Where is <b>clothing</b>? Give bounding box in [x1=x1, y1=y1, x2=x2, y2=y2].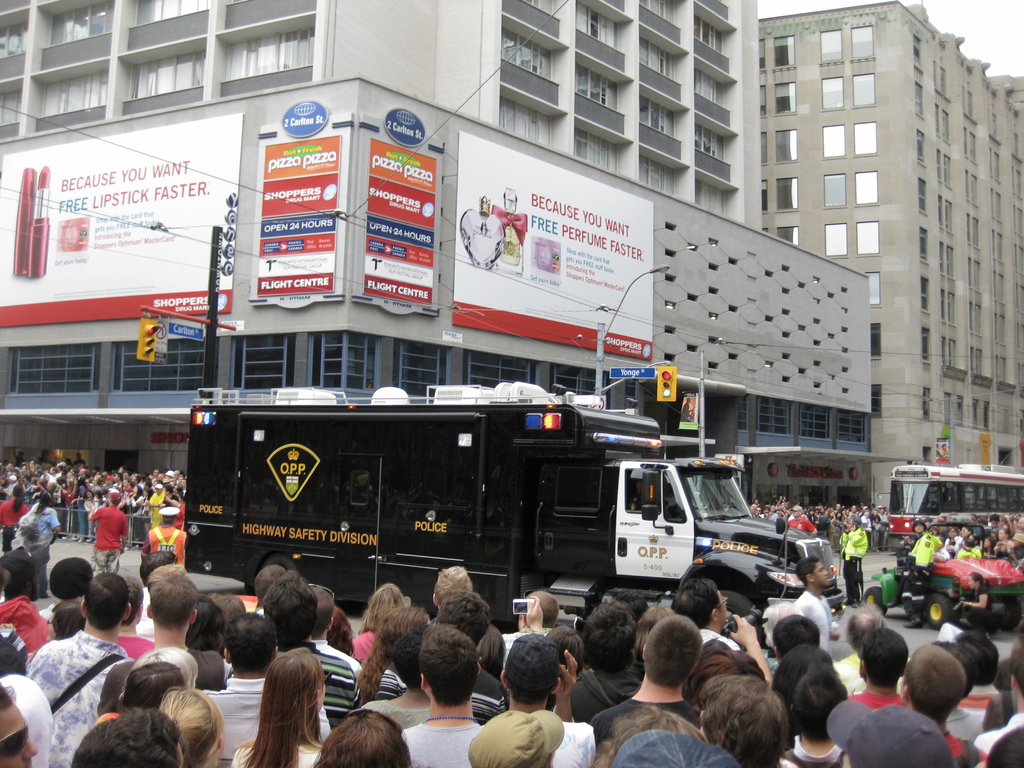
[x1=788, y1=515, x2=816, y2=532].
